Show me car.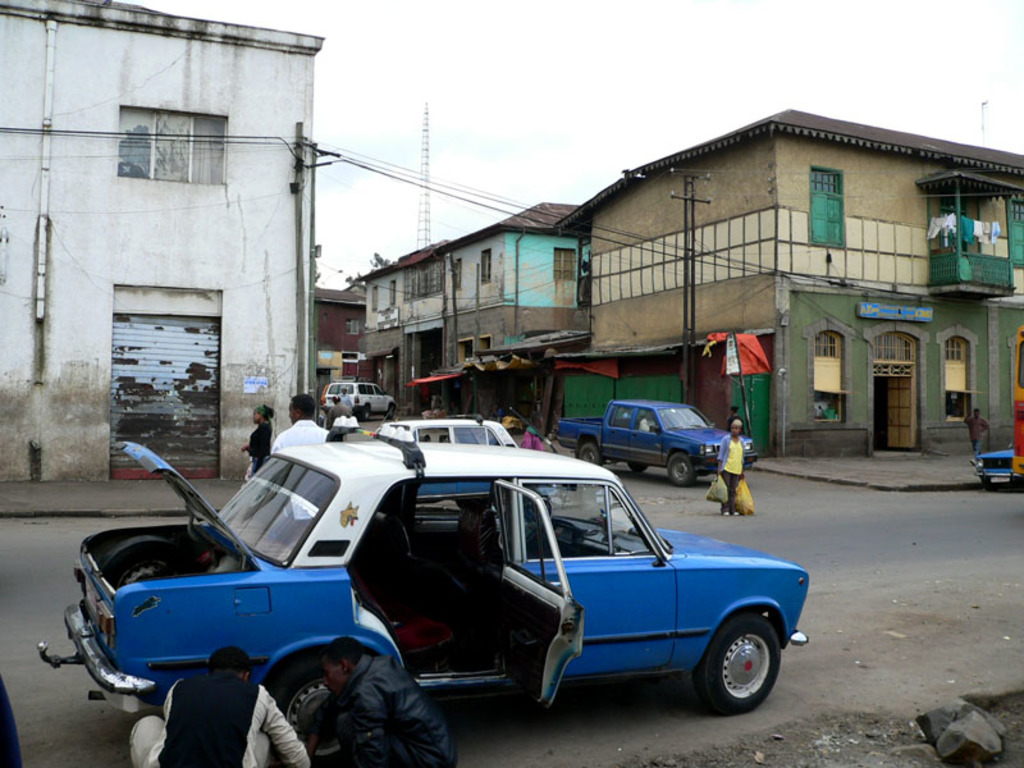
car is here: locate(36, 422, 812, 719).
